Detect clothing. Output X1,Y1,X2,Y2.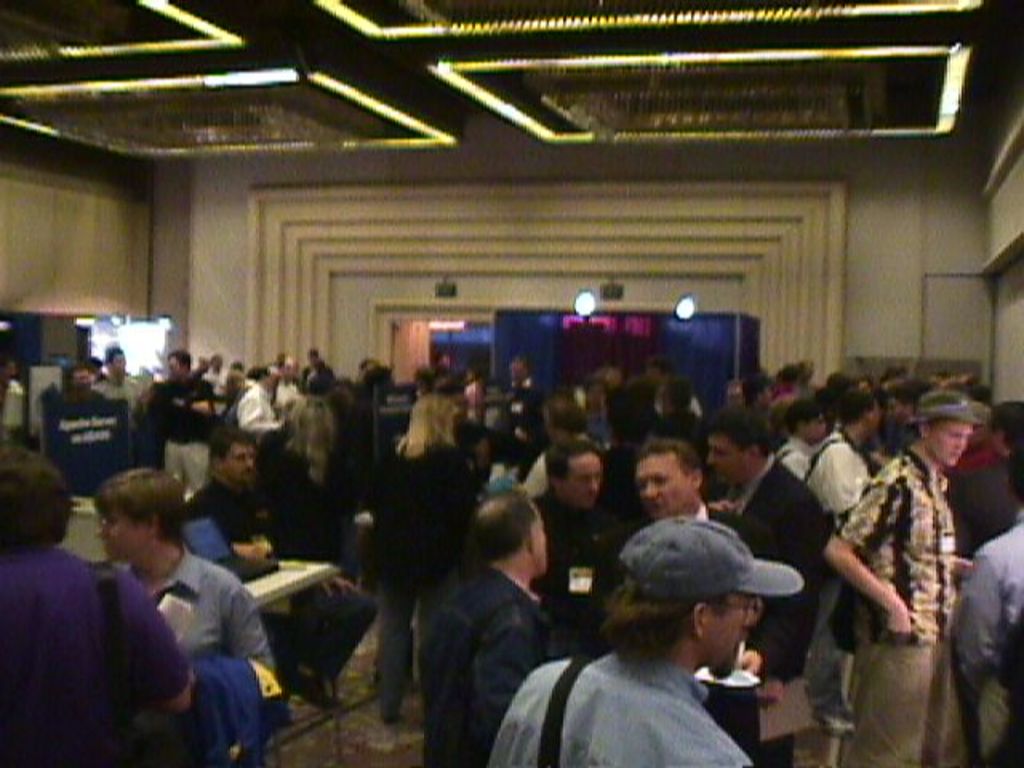
813,429,874,539.
